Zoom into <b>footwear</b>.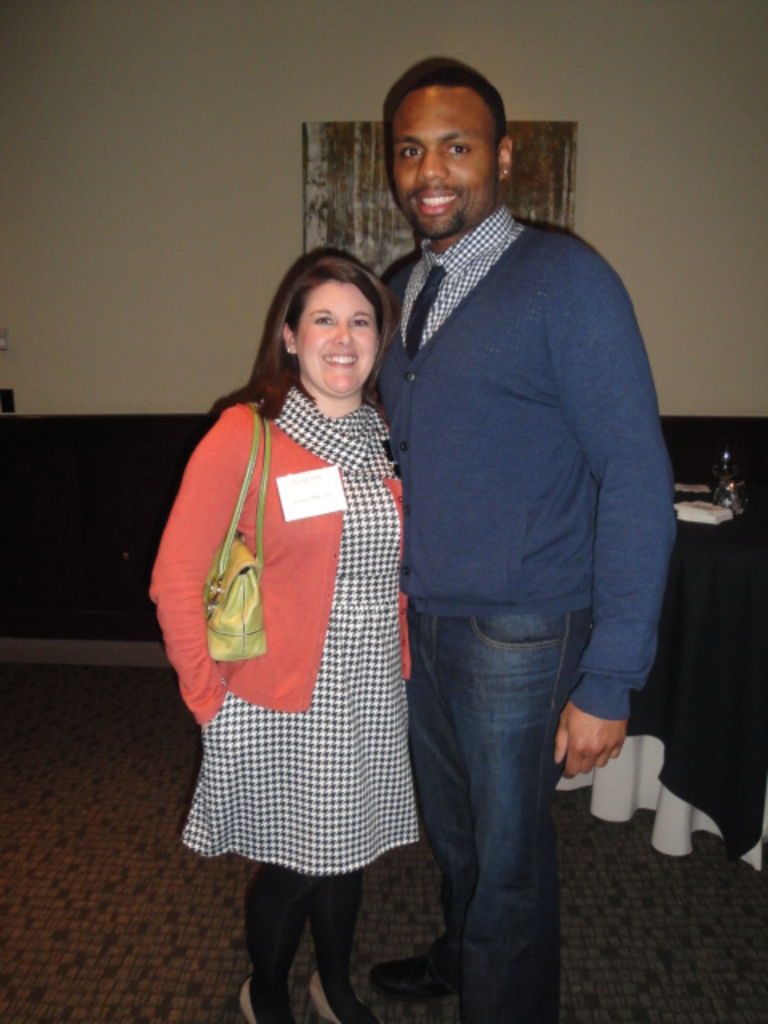
Zoom target: 240 973 293 1022.
